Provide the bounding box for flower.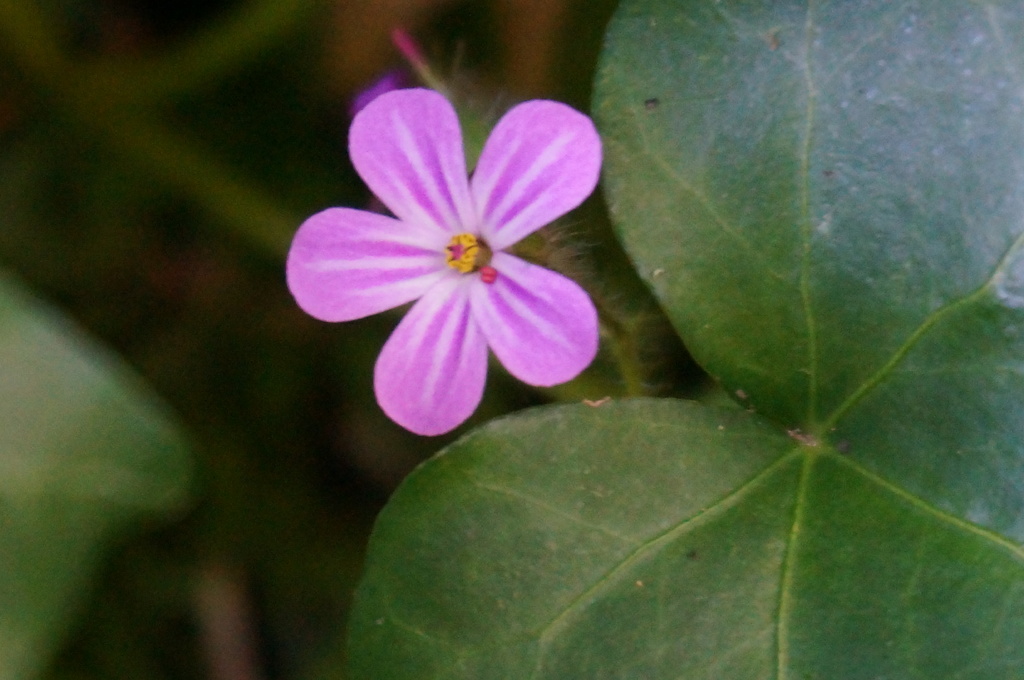
box(296, 77, 622, 437).
